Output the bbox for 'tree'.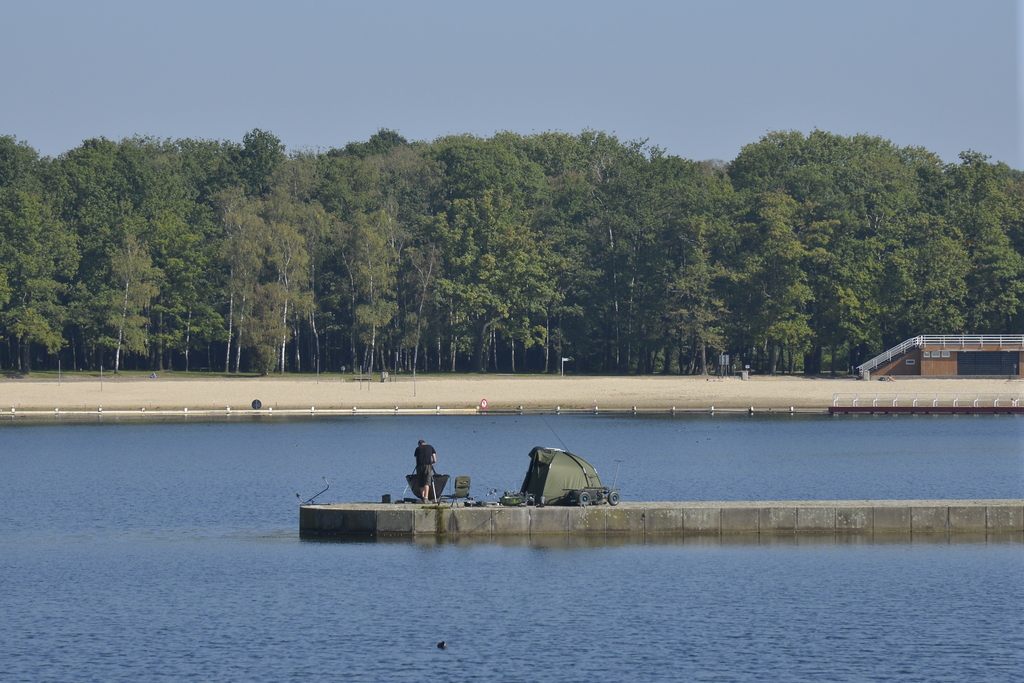
select_region(82, 243, 175, 375).
